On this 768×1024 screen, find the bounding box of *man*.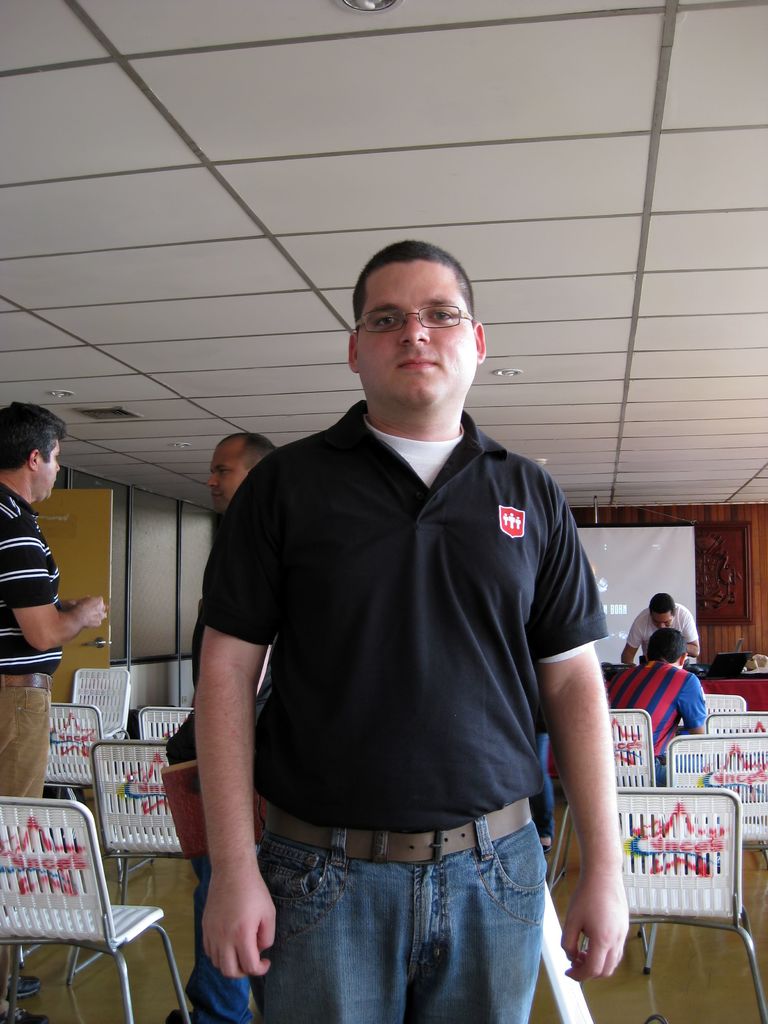
Bounding box: (163, 431, 284, 1023).
